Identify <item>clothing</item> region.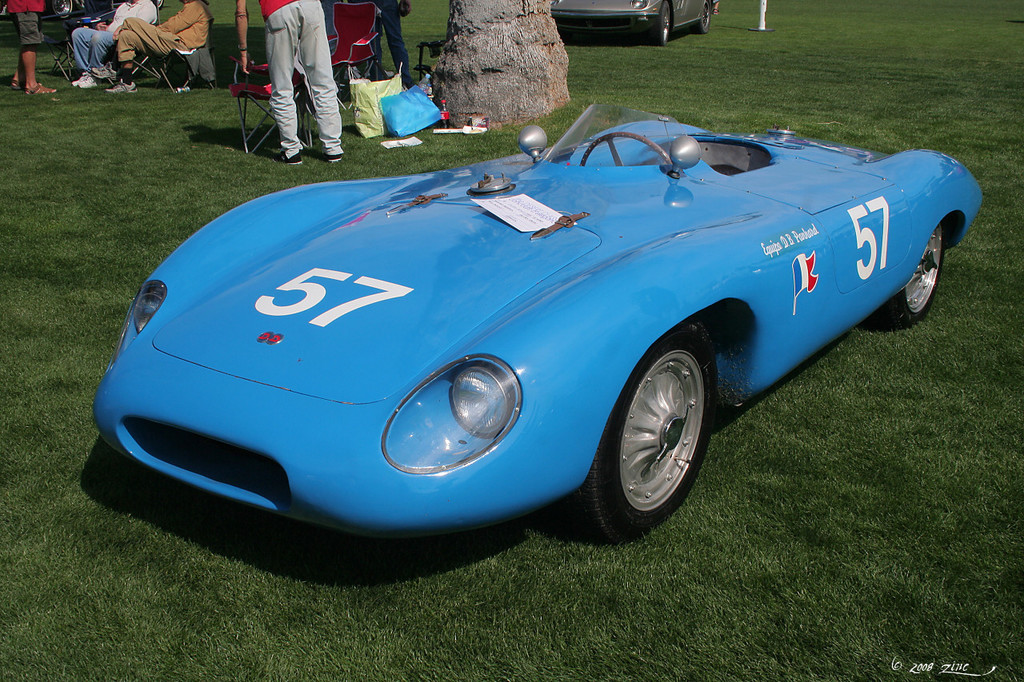
Region: [left=245, top=0, right=346, bottom=165].
